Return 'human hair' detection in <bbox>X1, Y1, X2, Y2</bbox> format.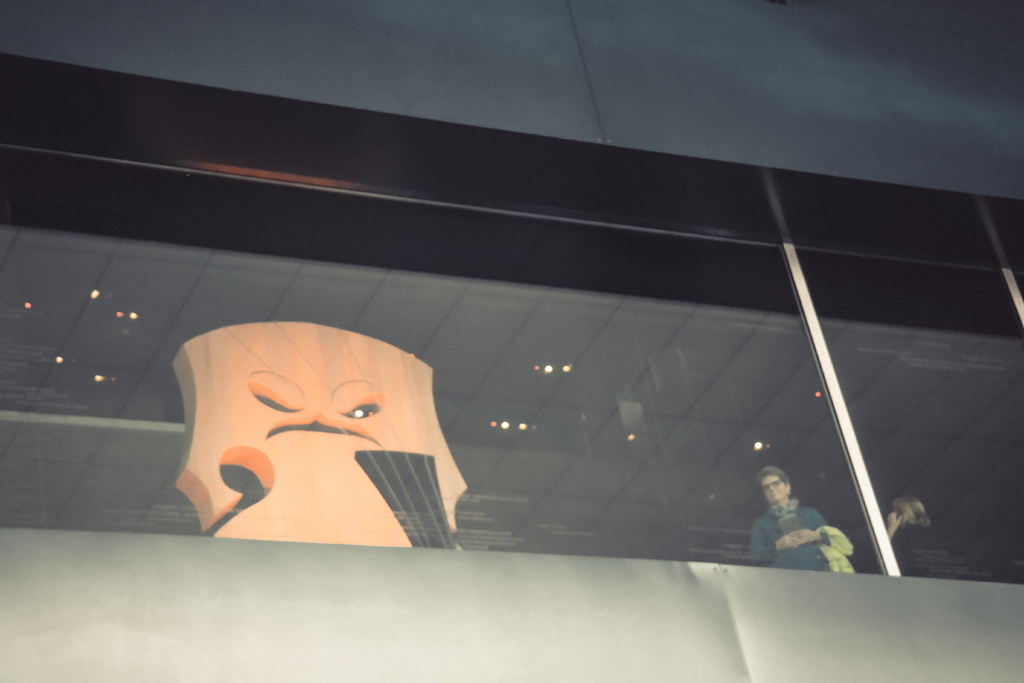
<bbox>752, 459, 797, 491</bbox>.
